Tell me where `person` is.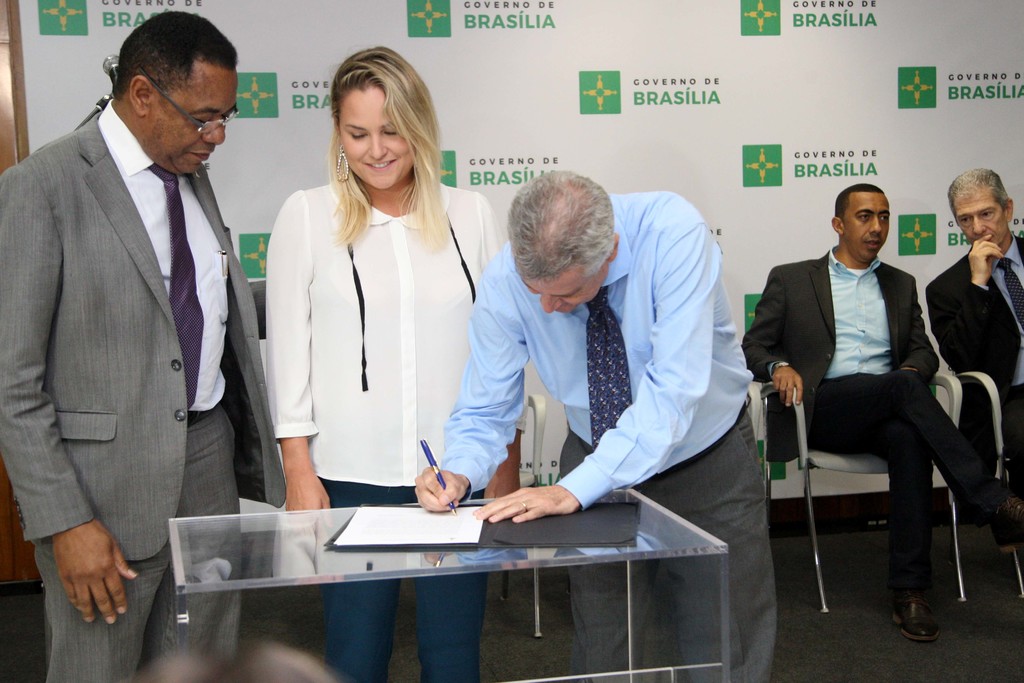
`person` is at <region>416, 168, 776, 682</region>.
